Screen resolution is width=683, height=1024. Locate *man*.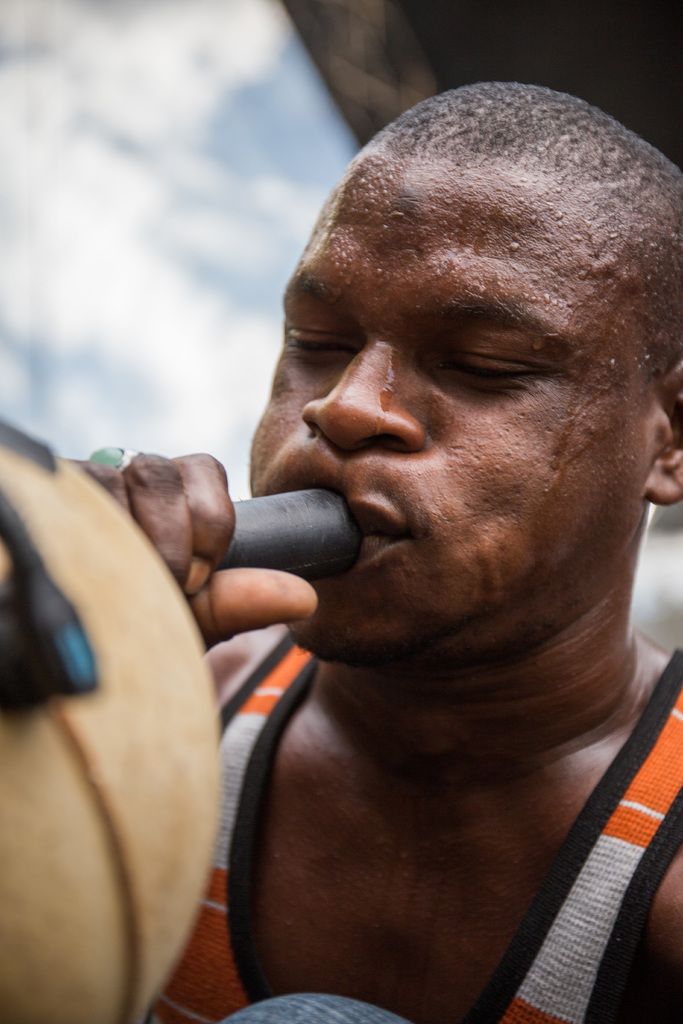
Rect(140, 31, 682, 1010).
